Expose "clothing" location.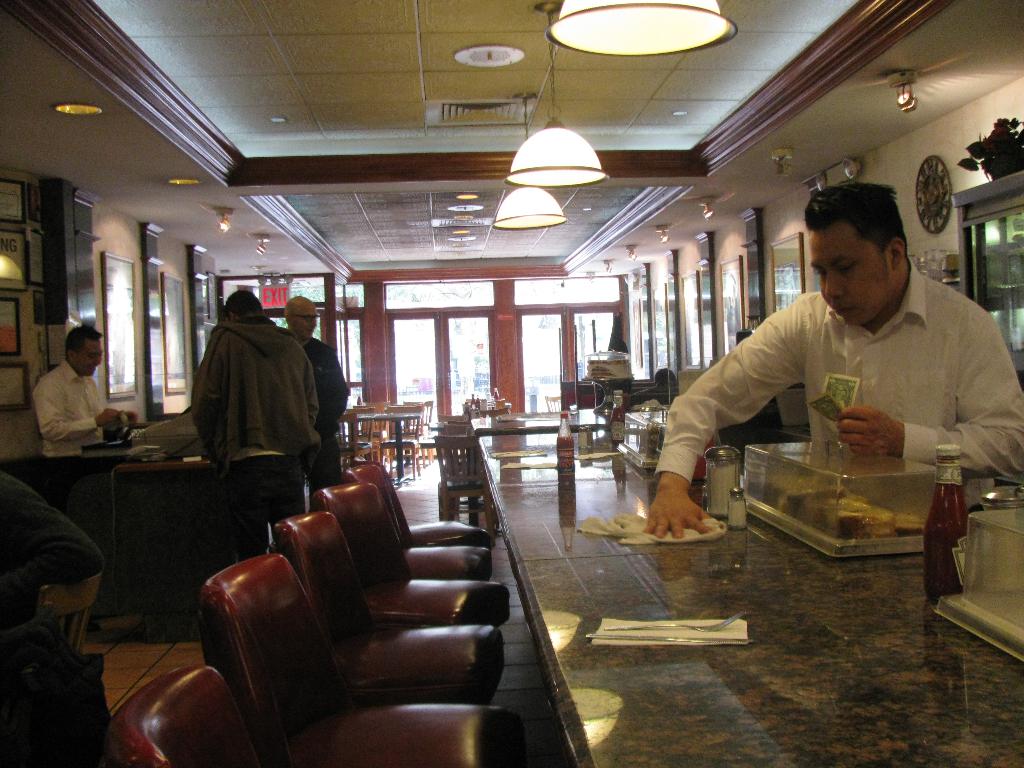
Exposed at [655,255,1023,504].
